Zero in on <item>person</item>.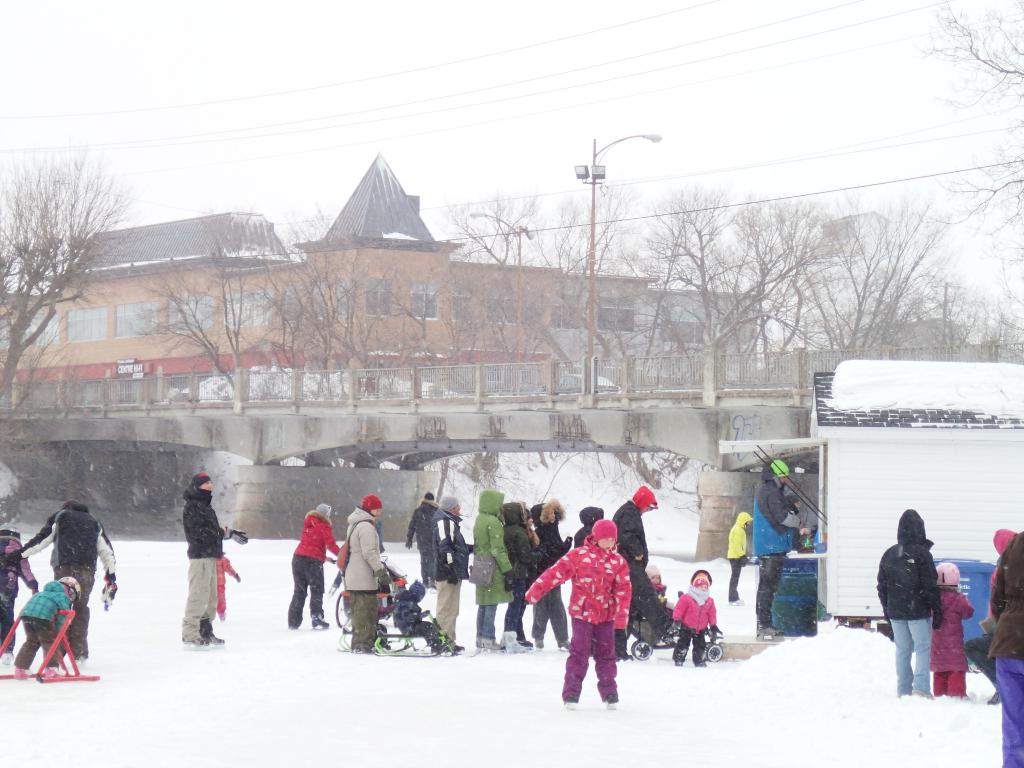
Zeroed in: <bbox>284, 504, 344, 625</bbox>.
